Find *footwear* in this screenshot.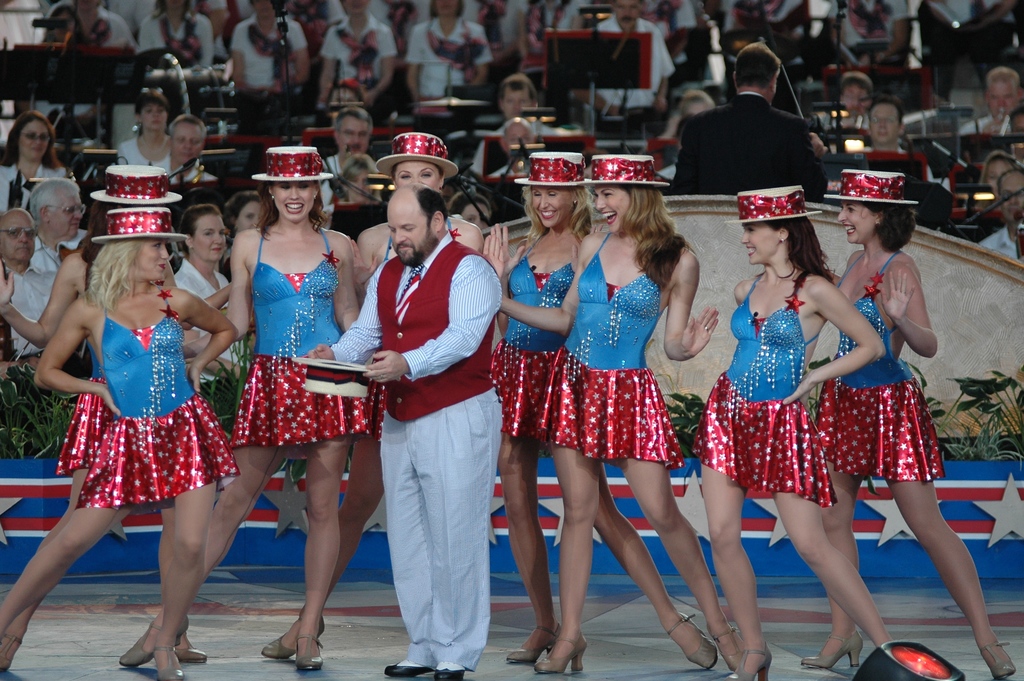
The bounding box for *footwear* is {"left": 0, "top": 630, "right": 28, "bottom": 671}.
